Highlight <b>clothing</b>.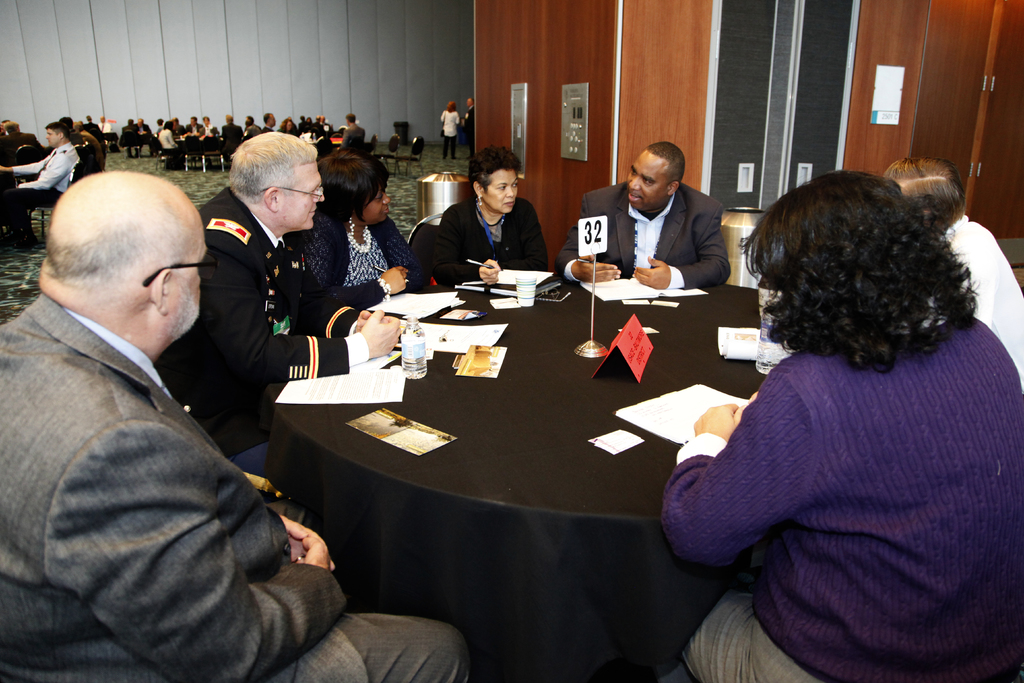
Highlighted region: {"left": 343, "top": 120, "right": 365, "bottom": 159}.
